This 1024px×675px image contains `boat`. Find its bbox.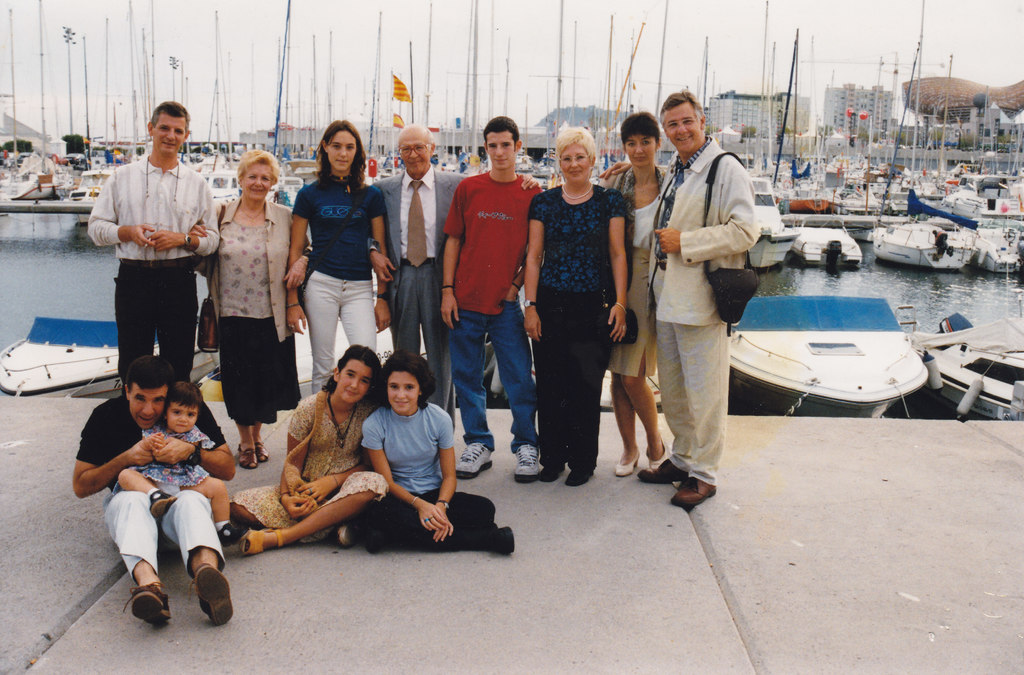
BBox(73, 172, 111, 206).
